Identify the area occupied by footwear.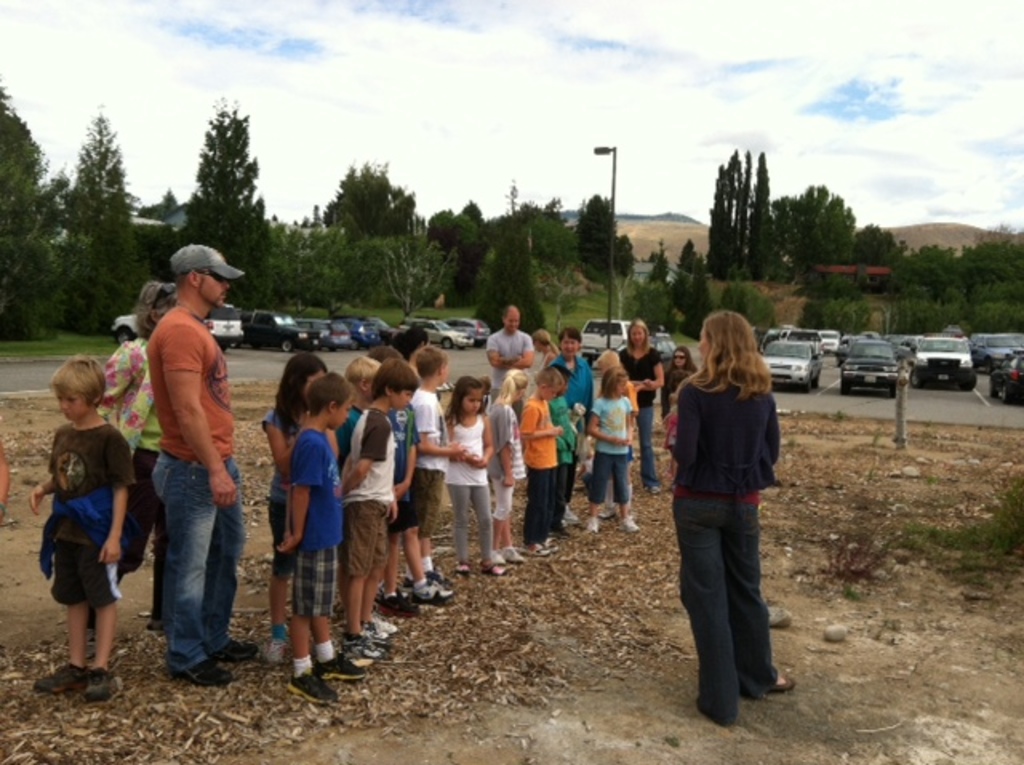
Area: {"left": 171, "top": 661, "right": 224, "bottom": 682}.
